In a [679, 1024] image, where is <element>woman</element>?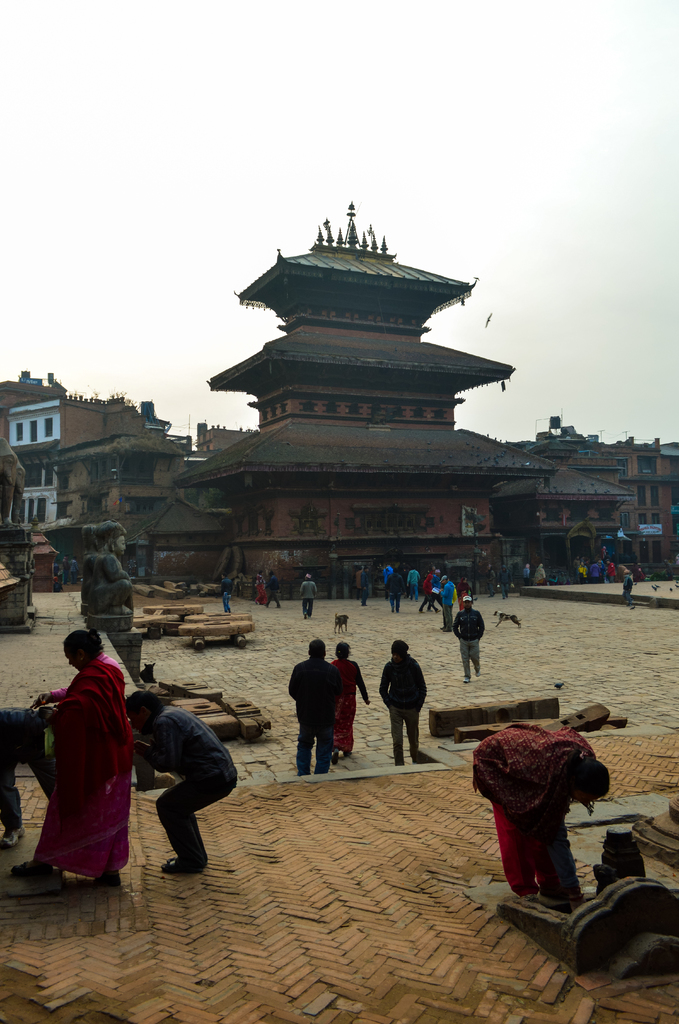
(22, 617, 141, 902).
